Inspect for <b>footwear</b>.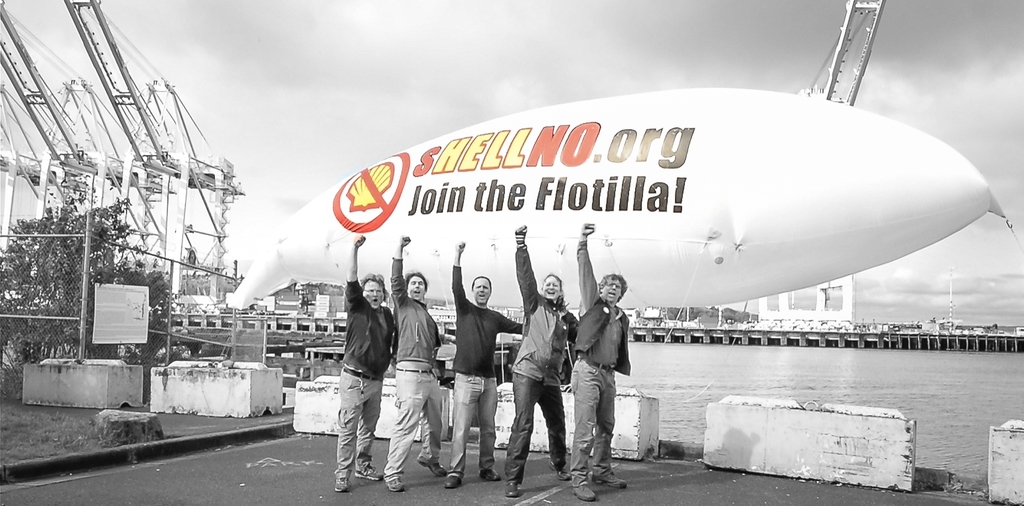
Inspection: [x1=335, y1=477, x2=355, y2=492].
